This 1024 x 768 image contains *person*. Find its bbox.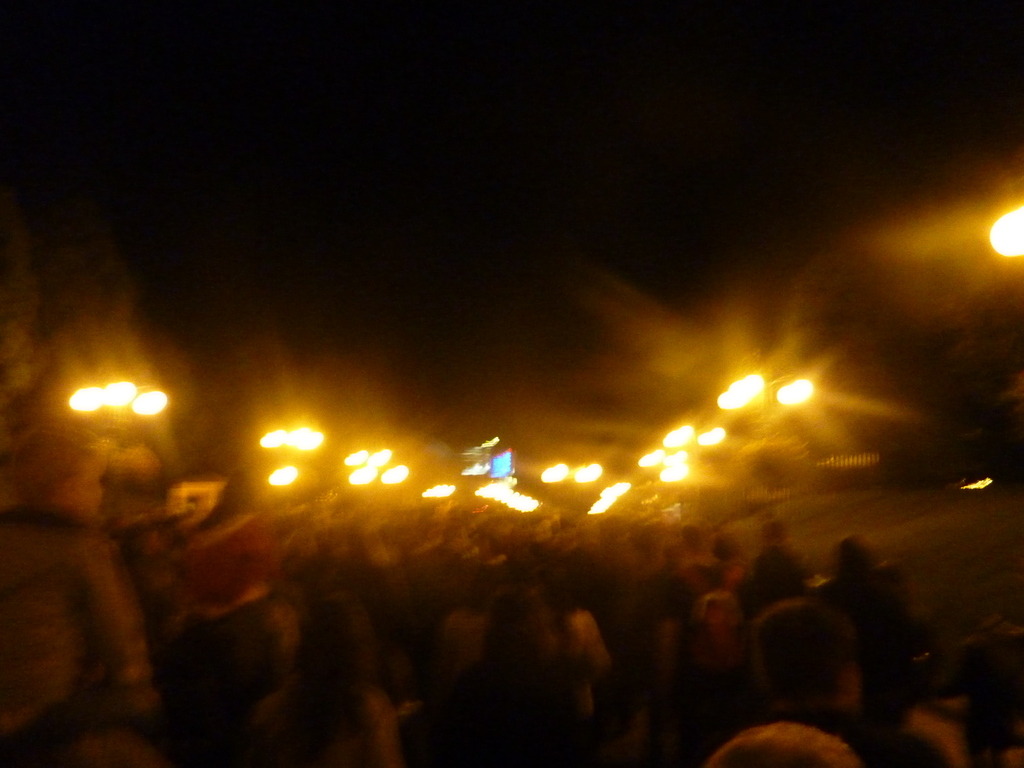
<bbox>707, 717, 860, 767</bbox>.
